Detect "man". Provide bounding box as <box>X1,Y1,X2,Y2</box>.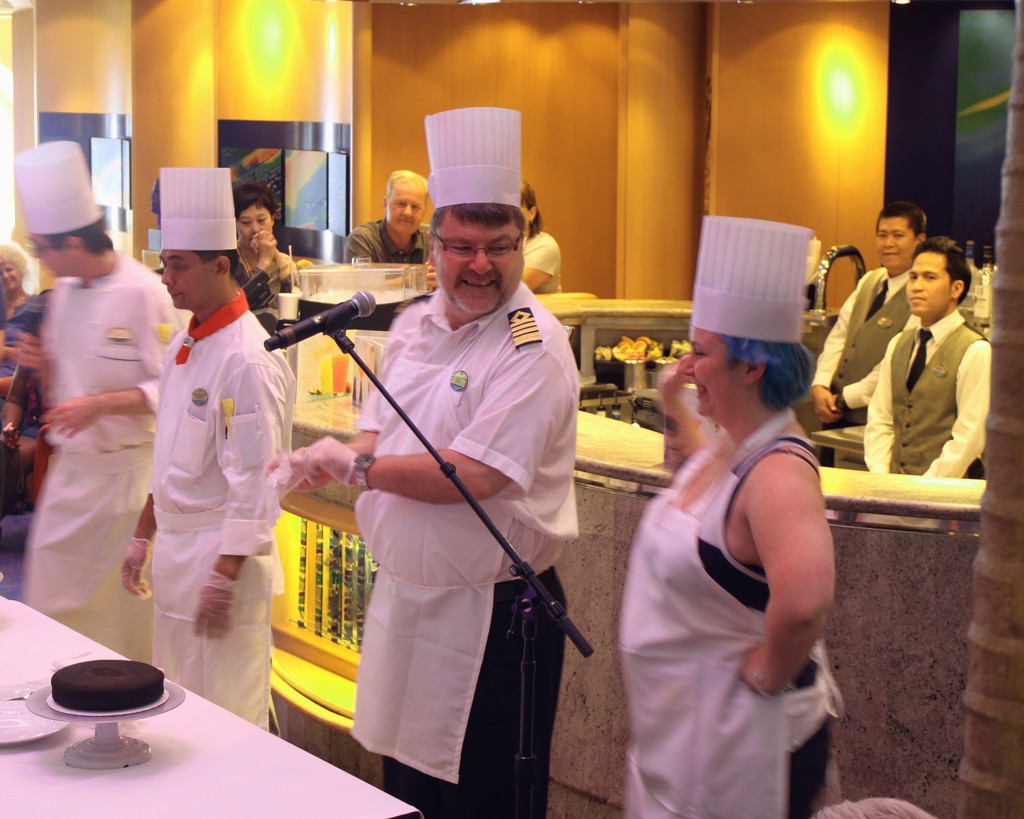
<box>856,250,1011,490</box>.
